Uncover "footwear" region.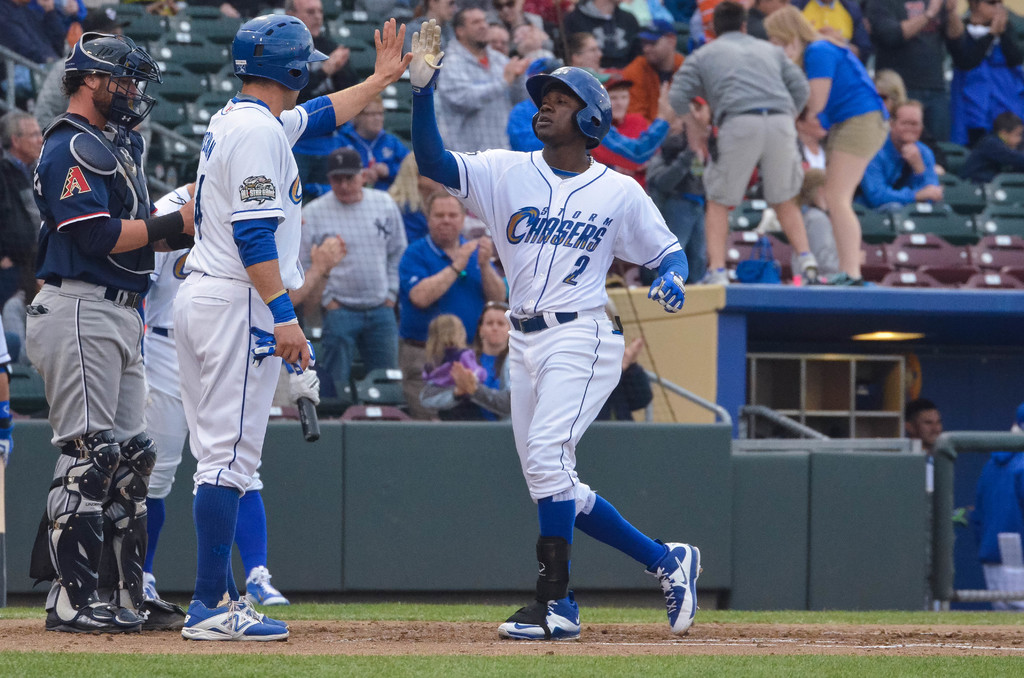
Uncovered: pyautogui.locateOnScreen(645, 539, 699, 638).
